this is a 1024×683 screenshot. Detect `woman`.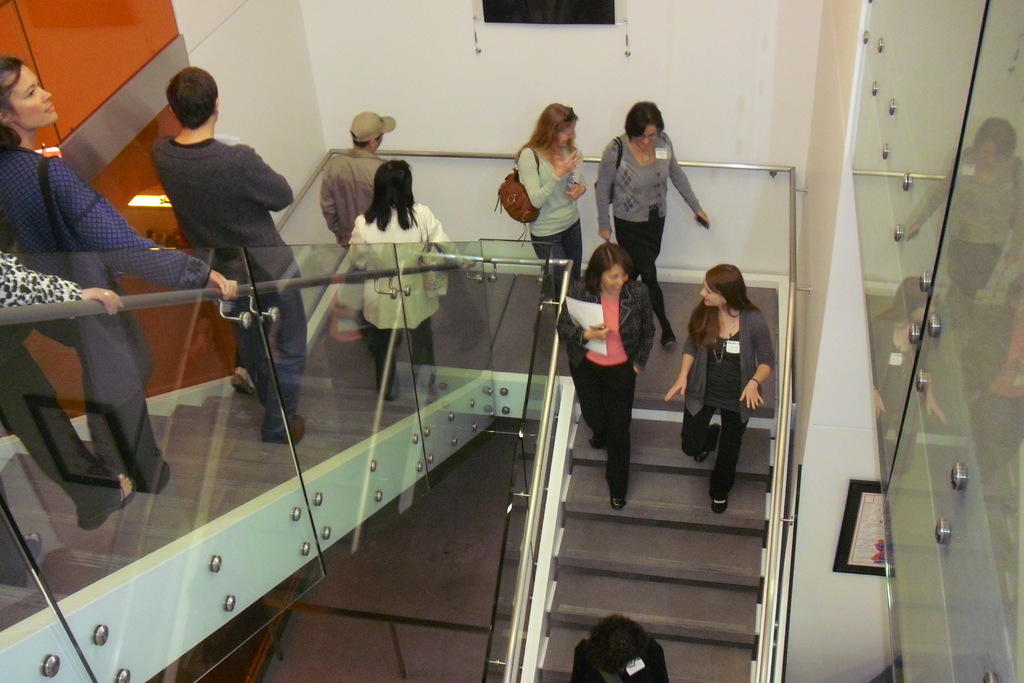
[589,92,711,348].
